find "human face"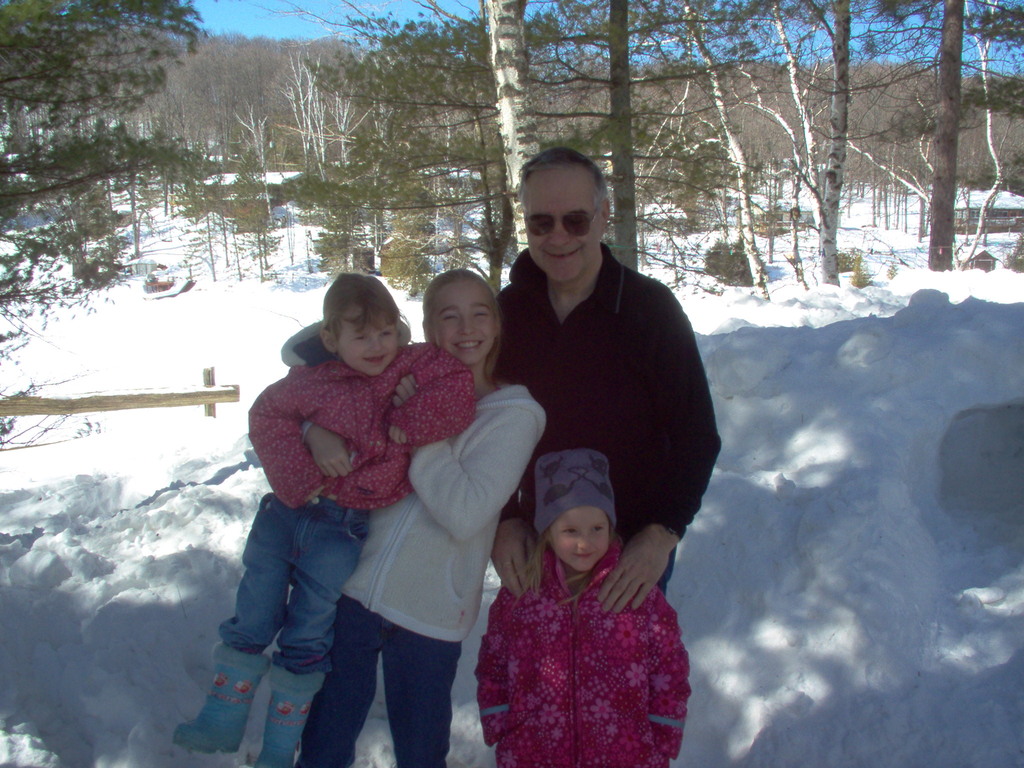
(left=432, top=282, right=494, bottom=366)
